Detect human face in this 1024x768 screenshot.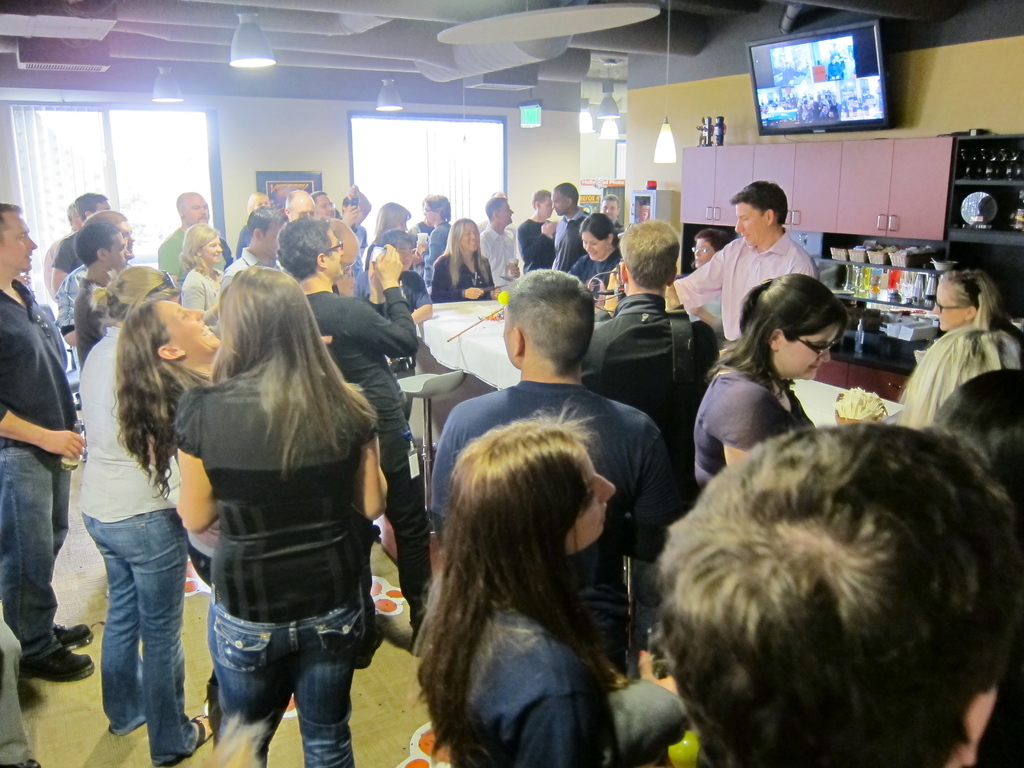
Detection: 535:193:551:216.
